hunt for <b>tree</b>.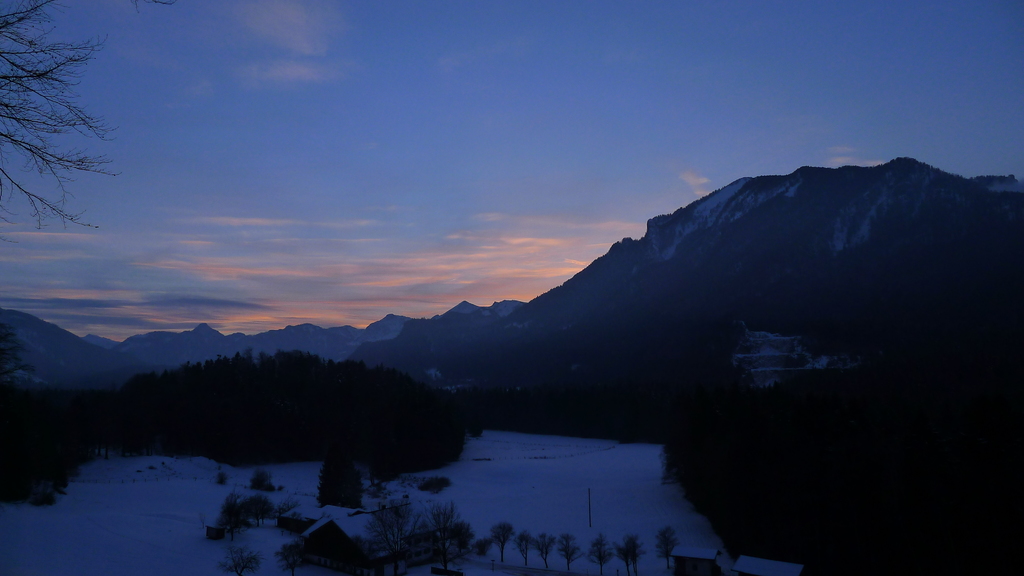
Hunted down at <box>412,496,483,575</box>.
